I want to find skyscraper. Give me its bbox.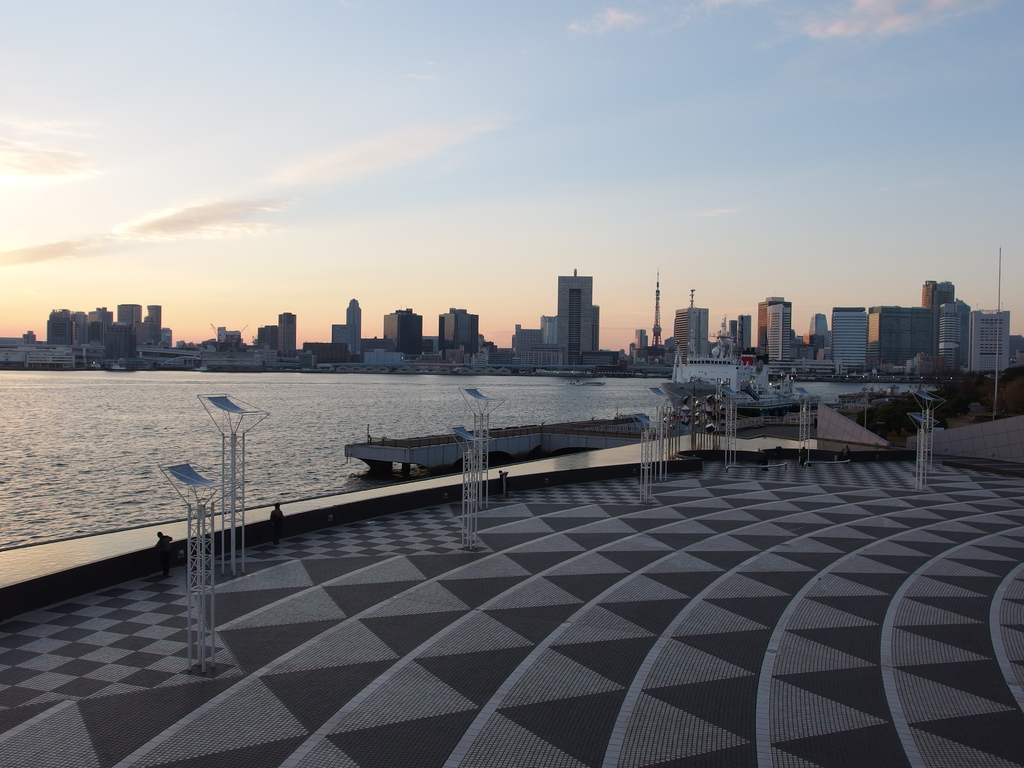
detection(334, 298, 356, 353).
